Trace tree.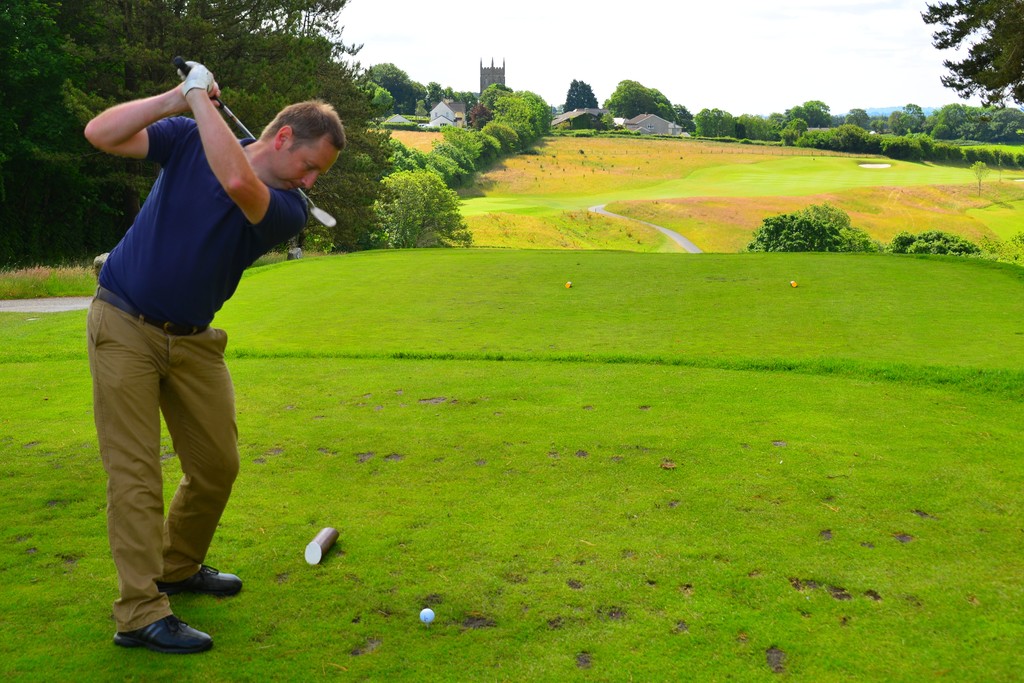
Traced to bbox=(835, 105, 872, 138).
